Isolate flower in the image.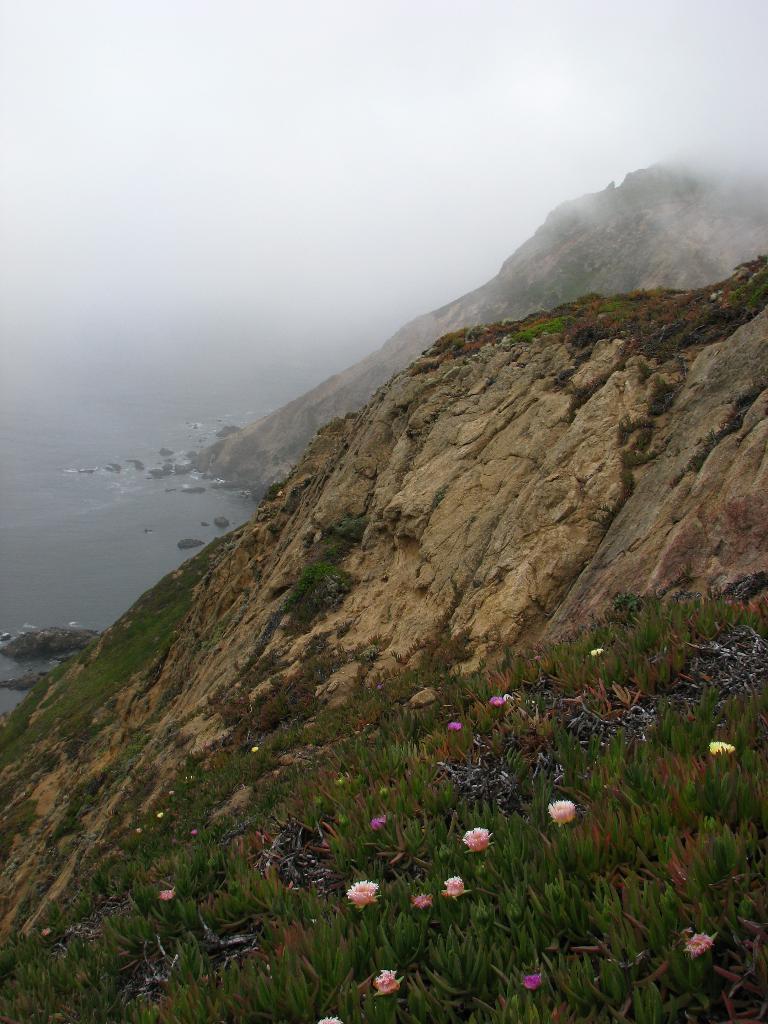
Isolated region: [372, 967, 400, 991].
